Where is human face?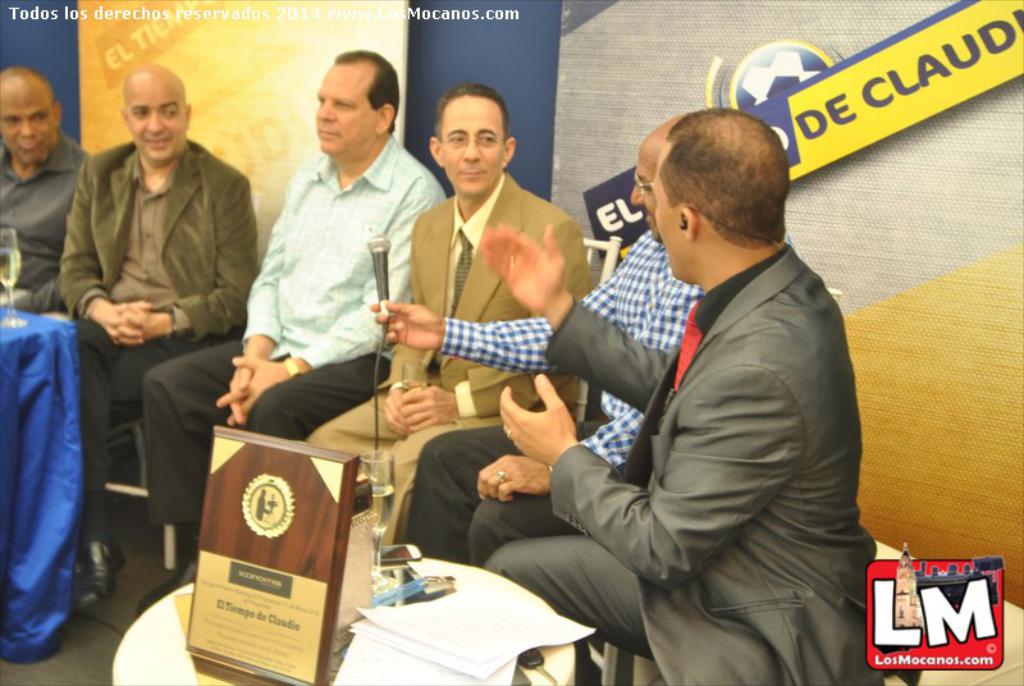
(x1=657, y1=175, x2=690, y2=287).
